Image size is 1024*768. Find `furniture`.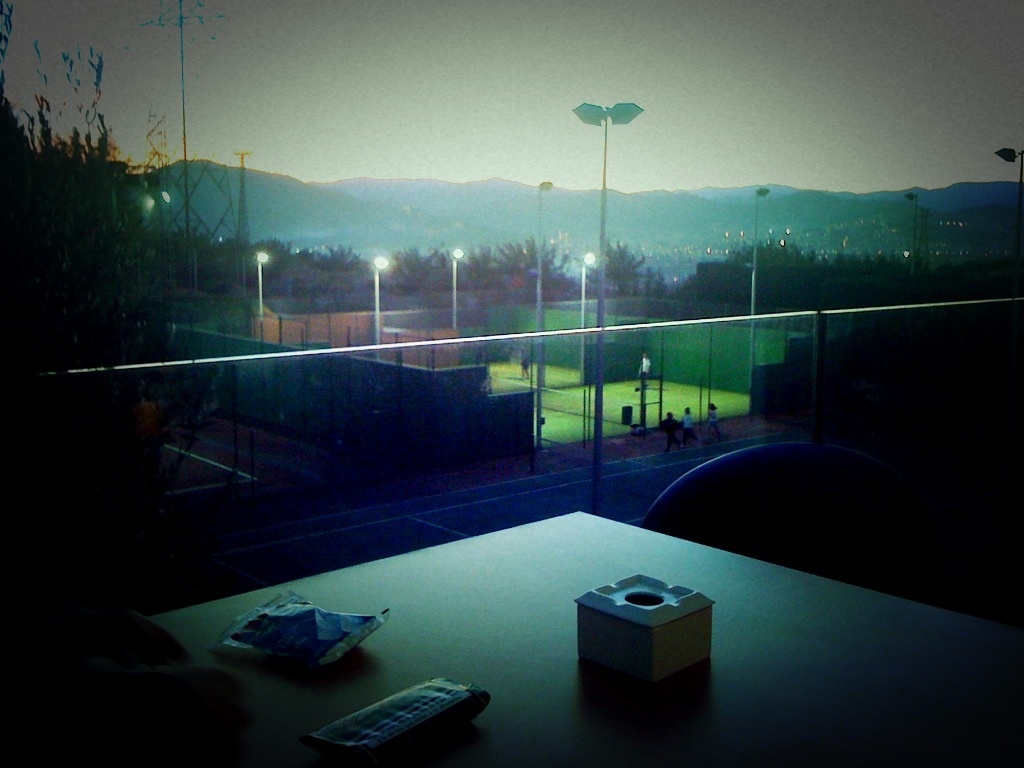
x1=628, y1=438, x2=883, y2=598.
